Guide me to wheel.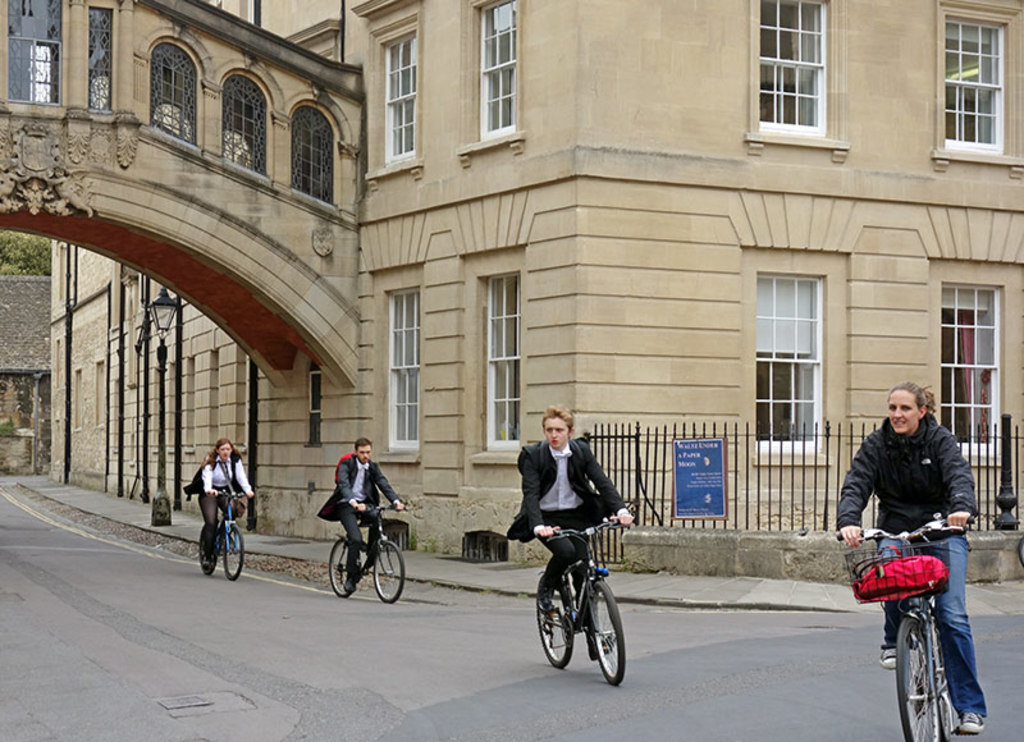
Guidance: {"left": 197, "top": 522, "right": 219, "bottom": 574}.
